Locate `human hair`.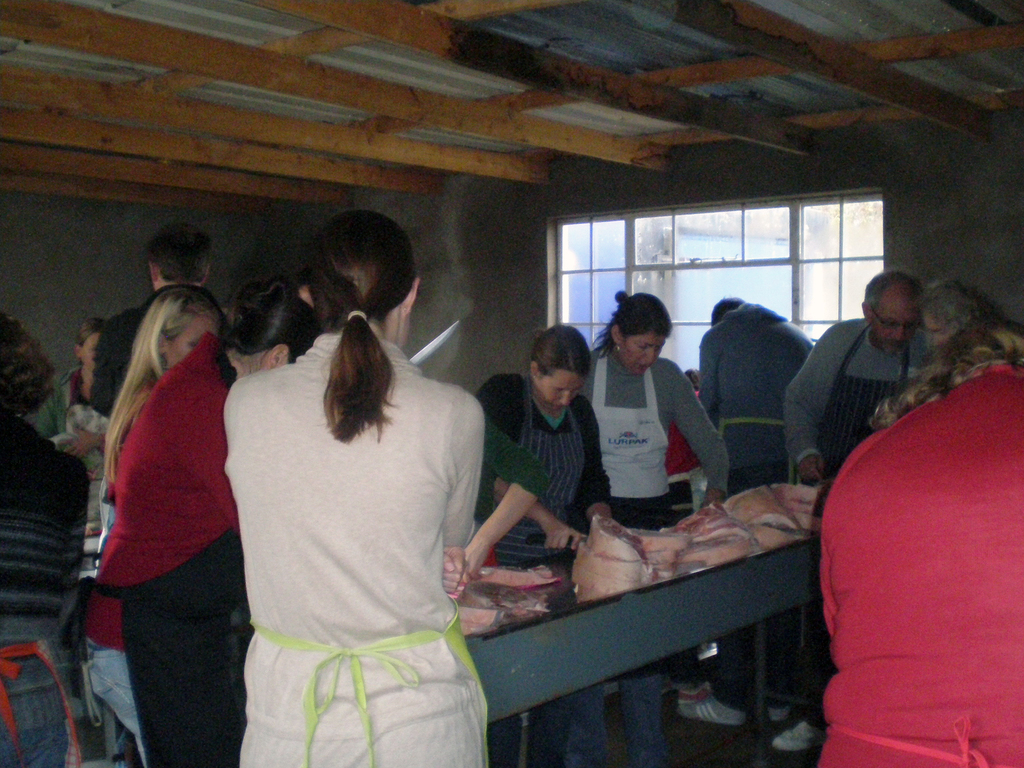
Bounding box: region(57, 316, 102, 389).
